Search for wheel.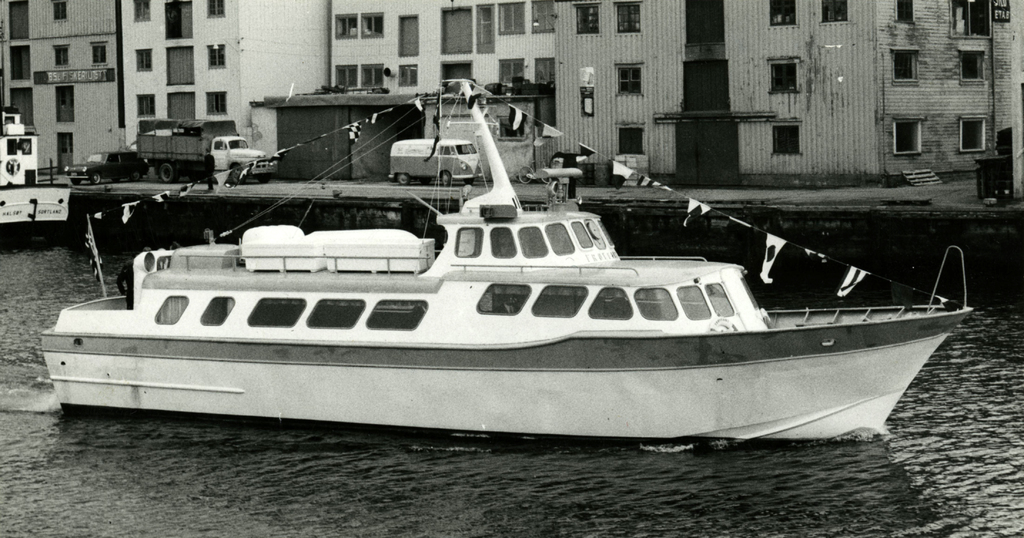
Found at (left=92, top=172, right=99, bottom=183).
